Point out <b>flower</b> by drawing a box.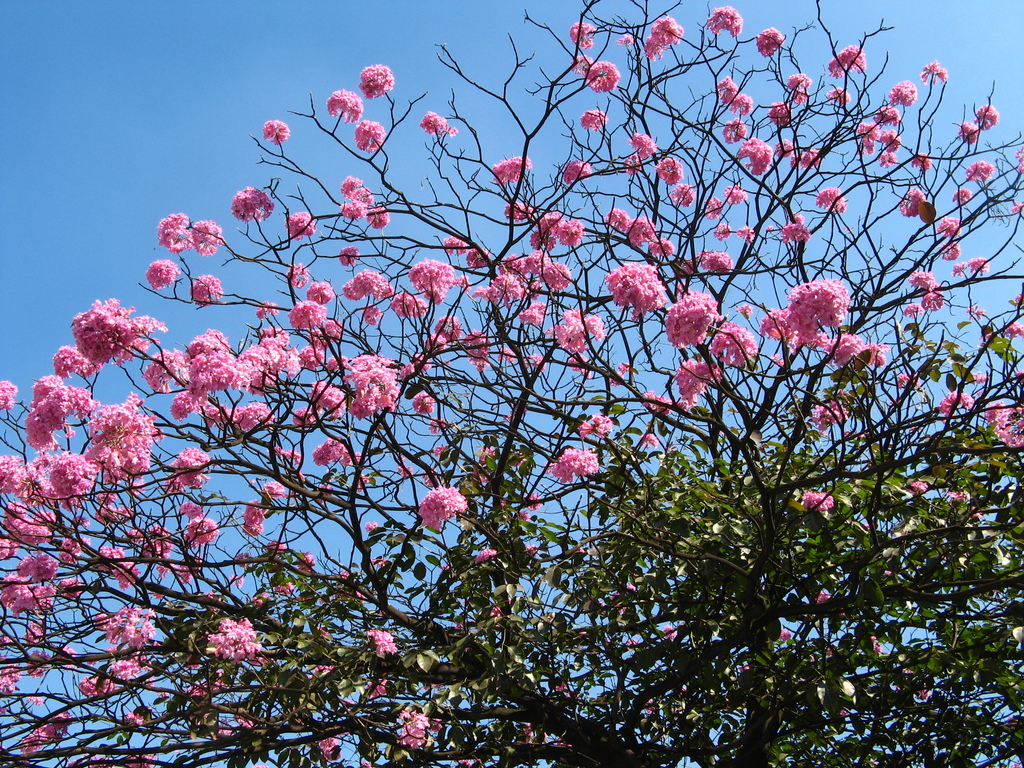
Rect(263, 116, 291, 145).
